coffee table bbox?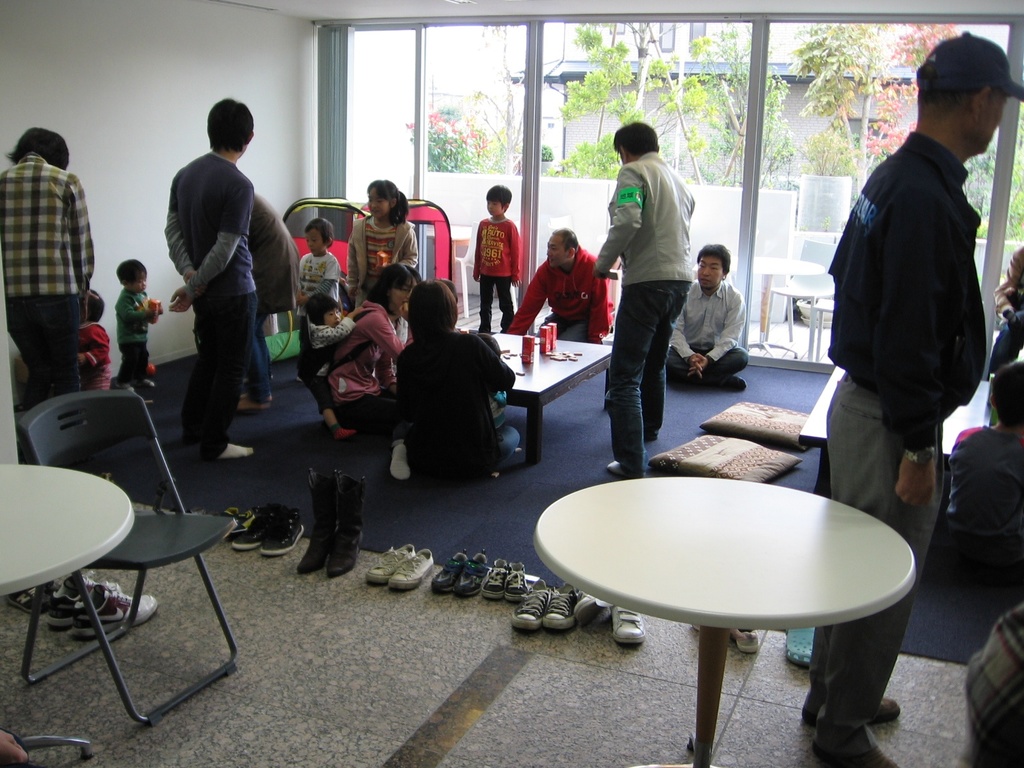
<bbox>0, 463, 136, 597</bbox>
